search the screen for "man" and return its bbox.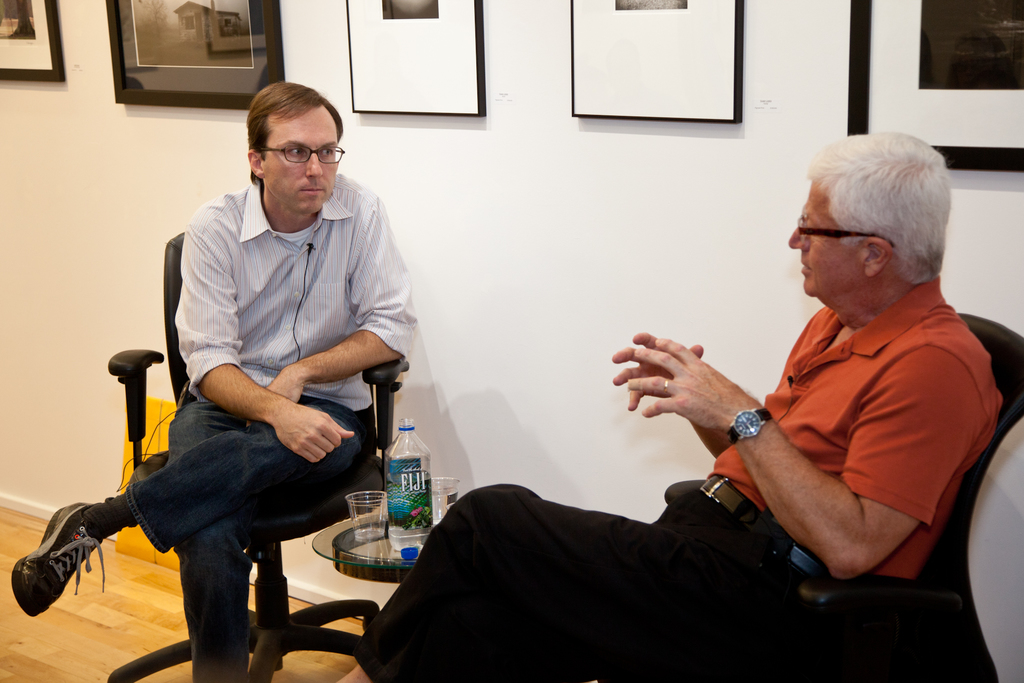
Found: rect(334, 129, 1004, 682).
